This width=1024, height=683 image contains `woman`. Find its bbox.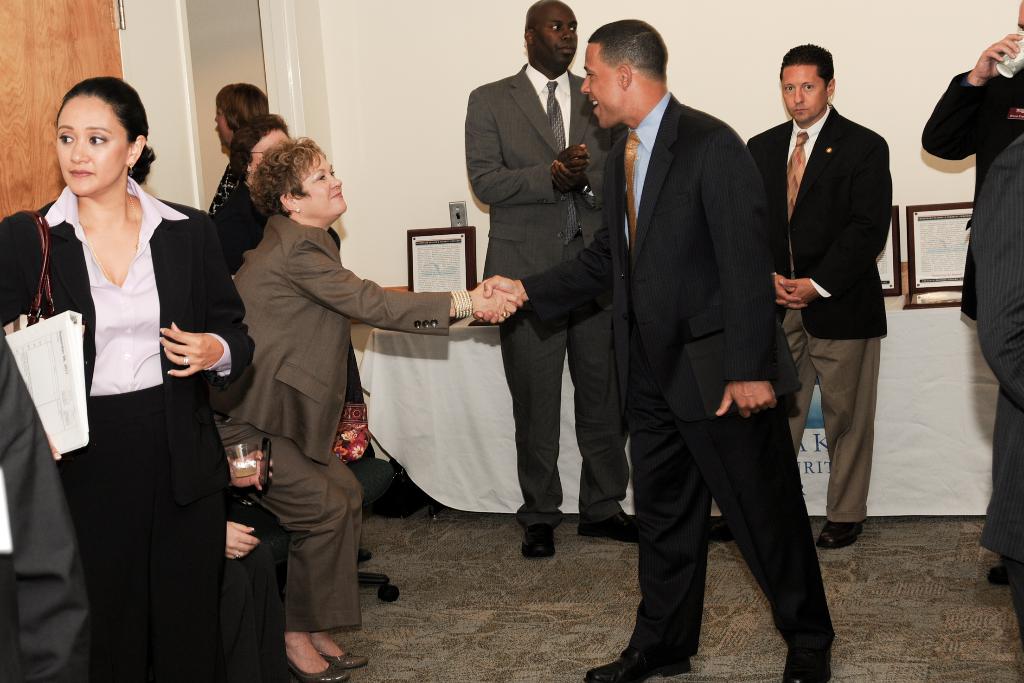
rect(22, 59, 227, 682).
